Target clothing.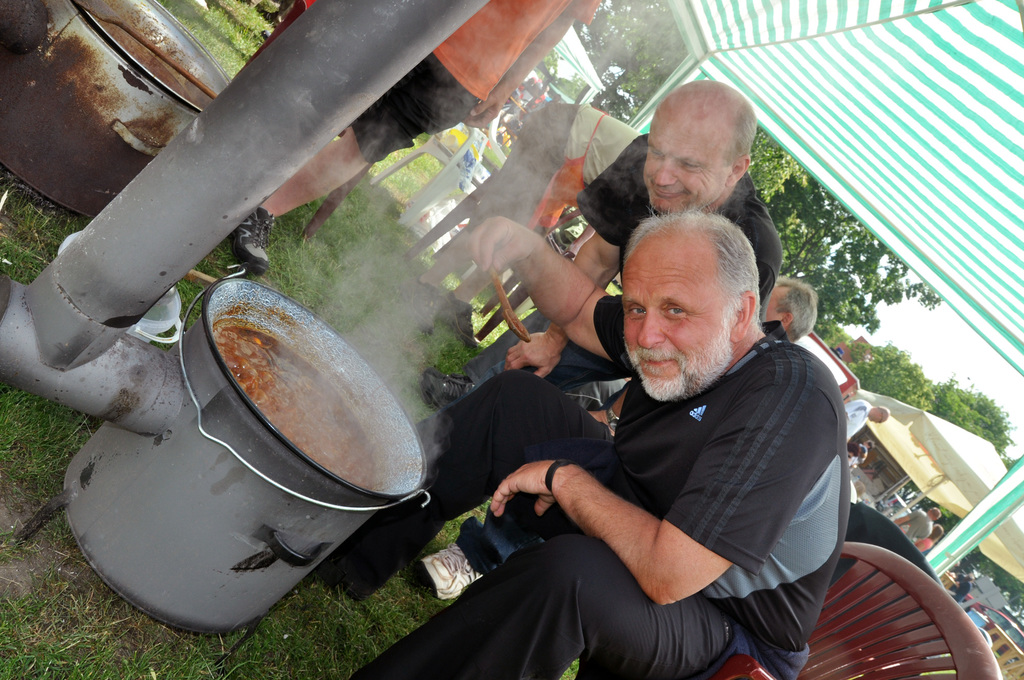
Target region: {"x1": 479, "y1": 103, "x2": 641, "y2": 239}.
